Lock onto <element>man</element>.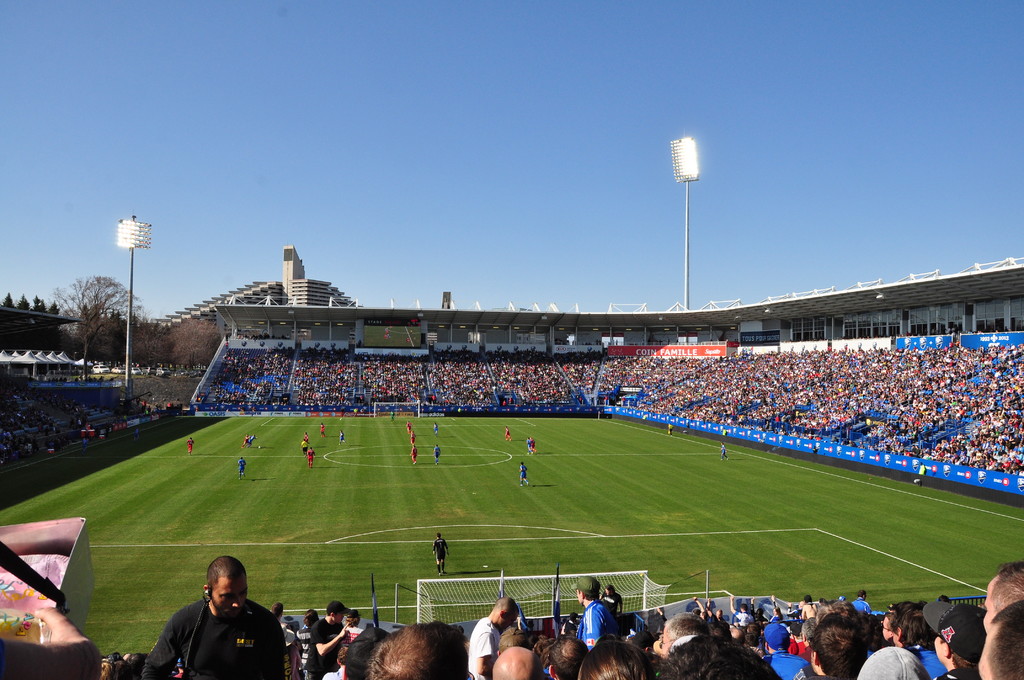
Locked: 598/585/621/618.
